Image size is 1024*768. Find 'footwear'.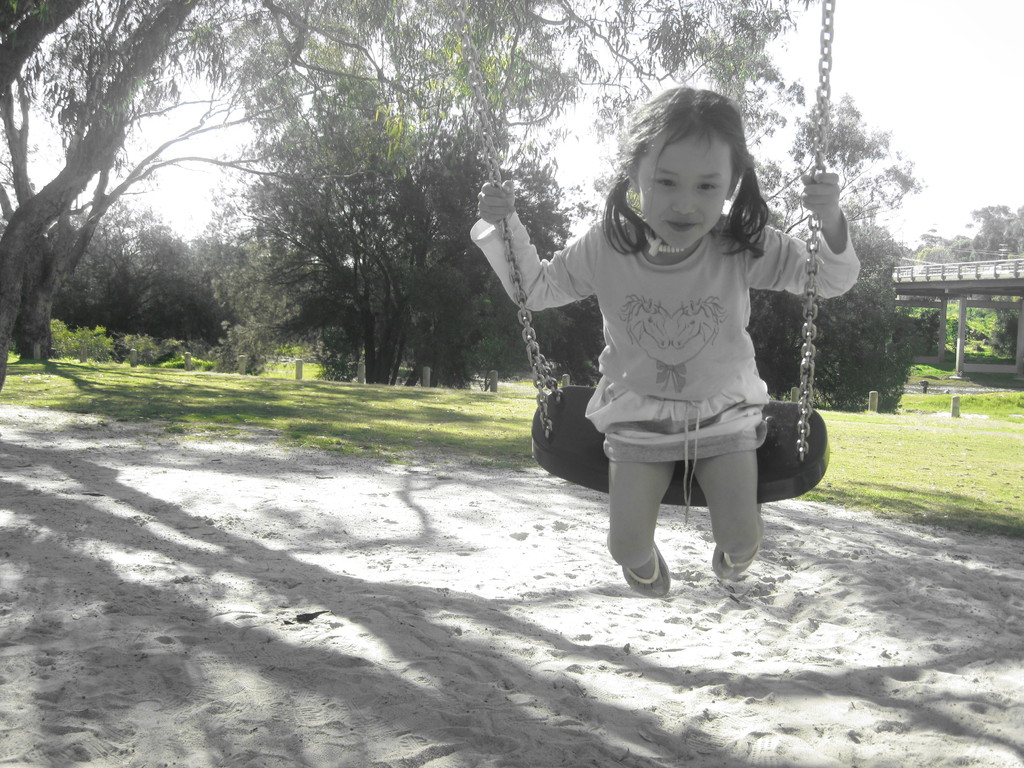
locate(623, 543, 674, 602).
